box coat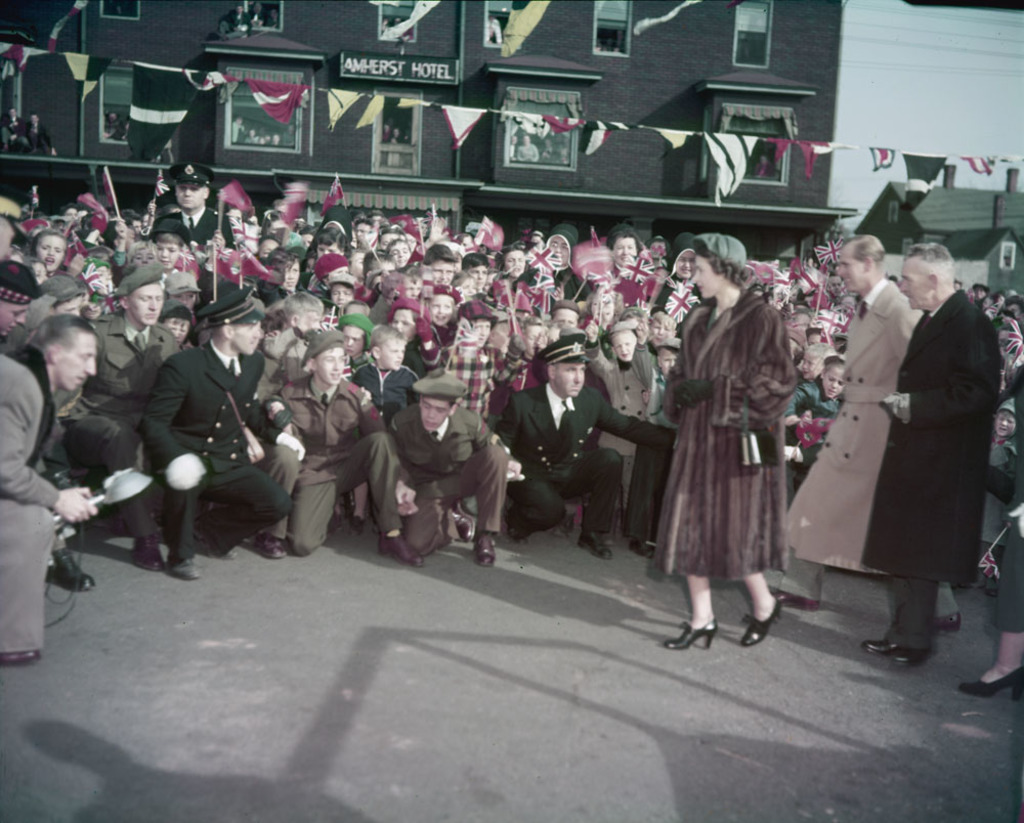
bbox(503, 380, 602, 518)
